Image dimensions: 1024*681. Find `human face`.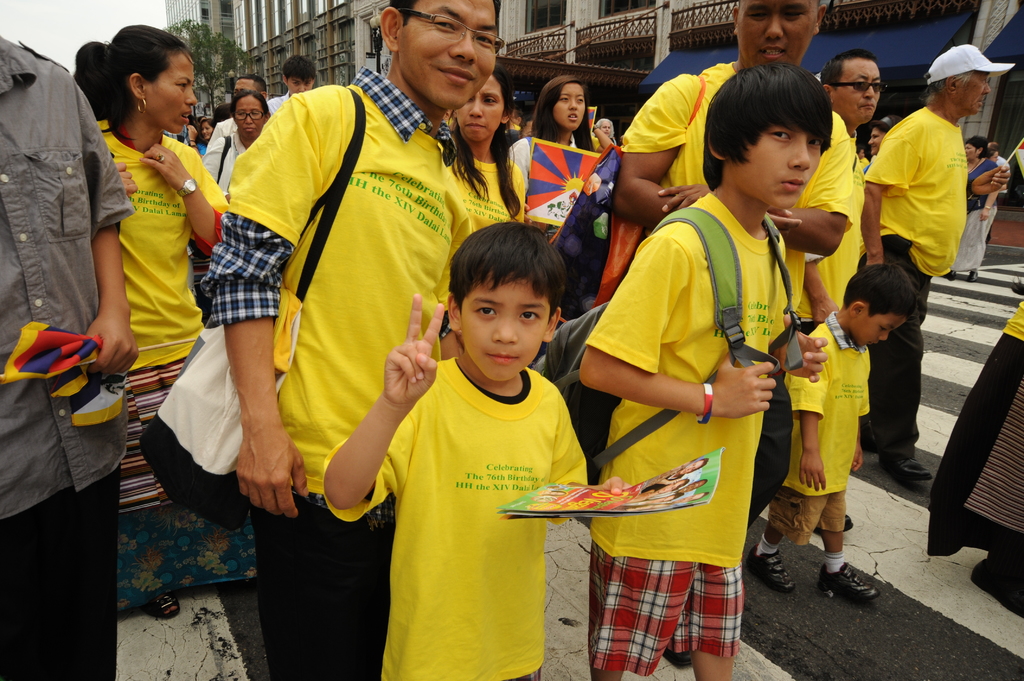
139, 56, 195, 134.
